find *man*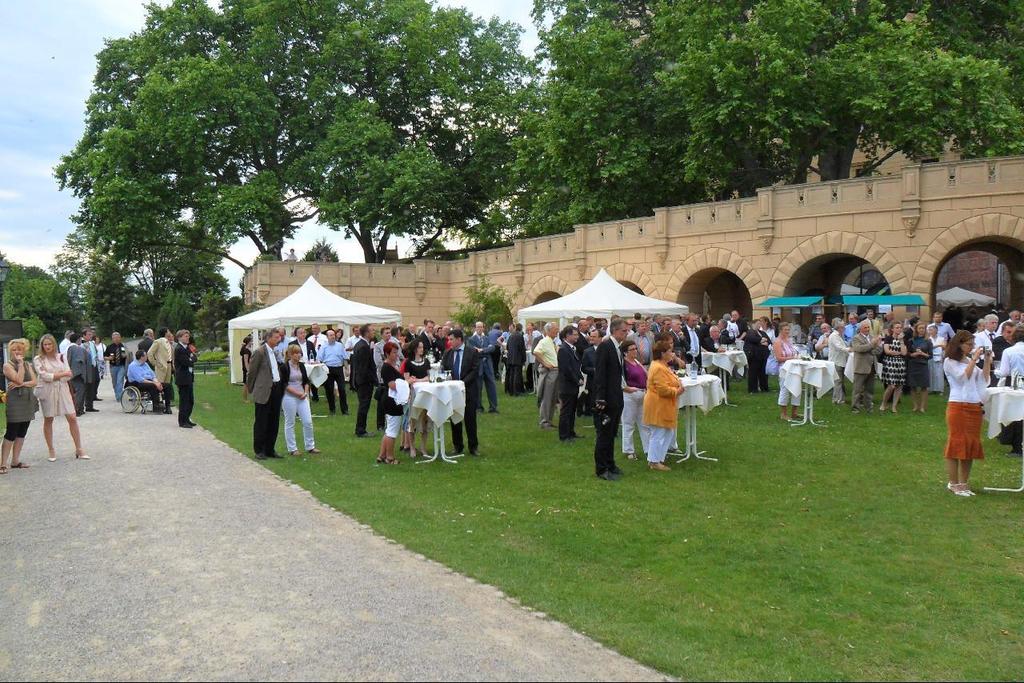
[1012, 310, 1020, 319]
